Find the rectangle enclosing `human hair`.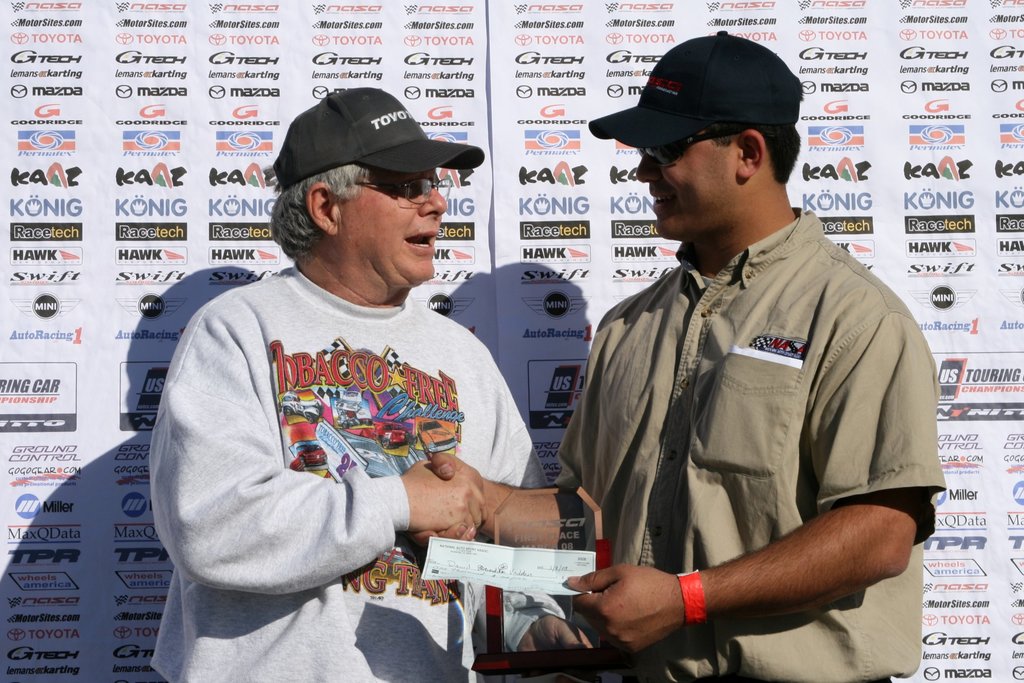
x1=263, y1=158, x2=377, y2=262.
